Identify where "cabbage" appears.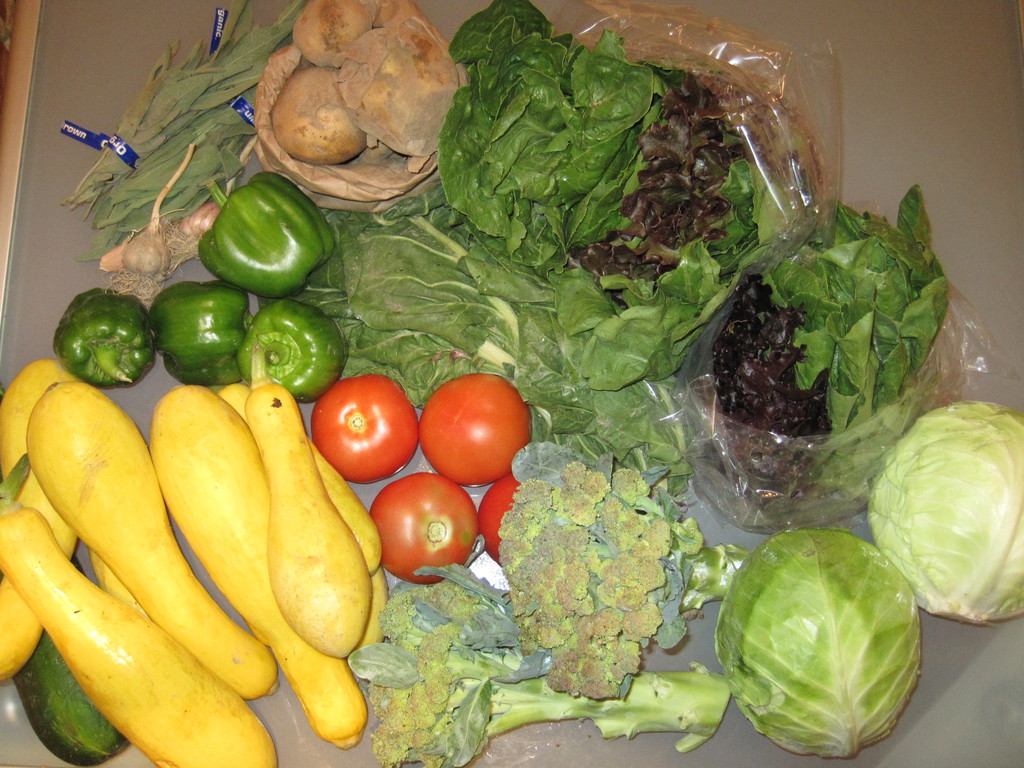
Appears at x1=867, y1=399, x2=1023, y2=627.
